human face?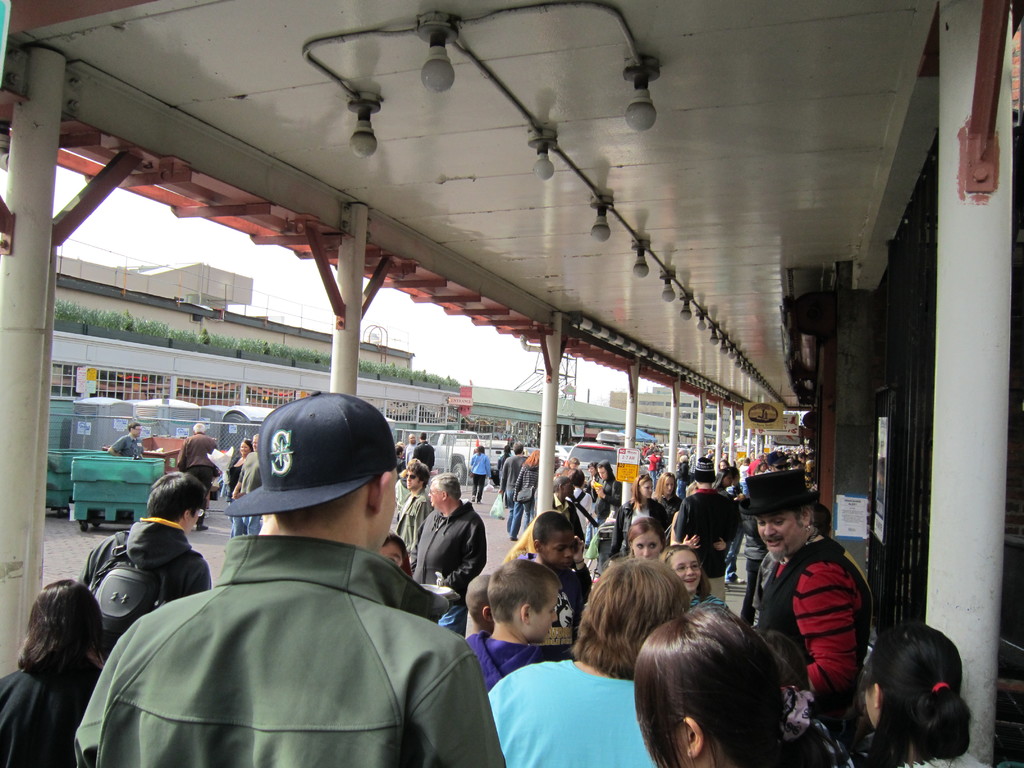
(left=673, top=552, right=704, bottom=590)
